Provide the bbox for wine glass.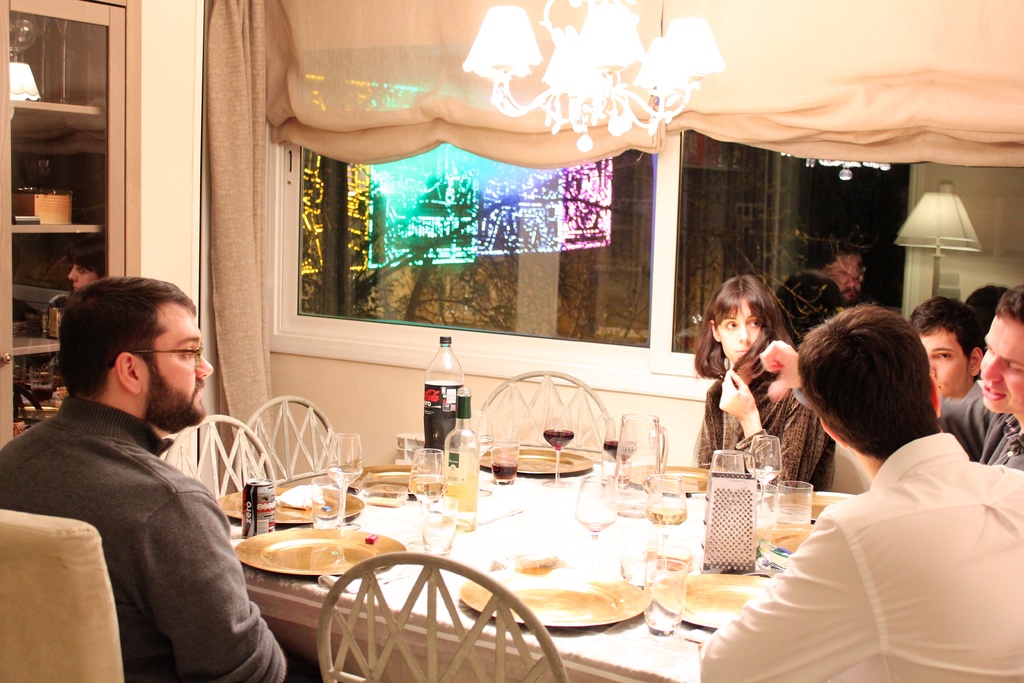
x1=603, y1=422, x2=635, y2=488.
